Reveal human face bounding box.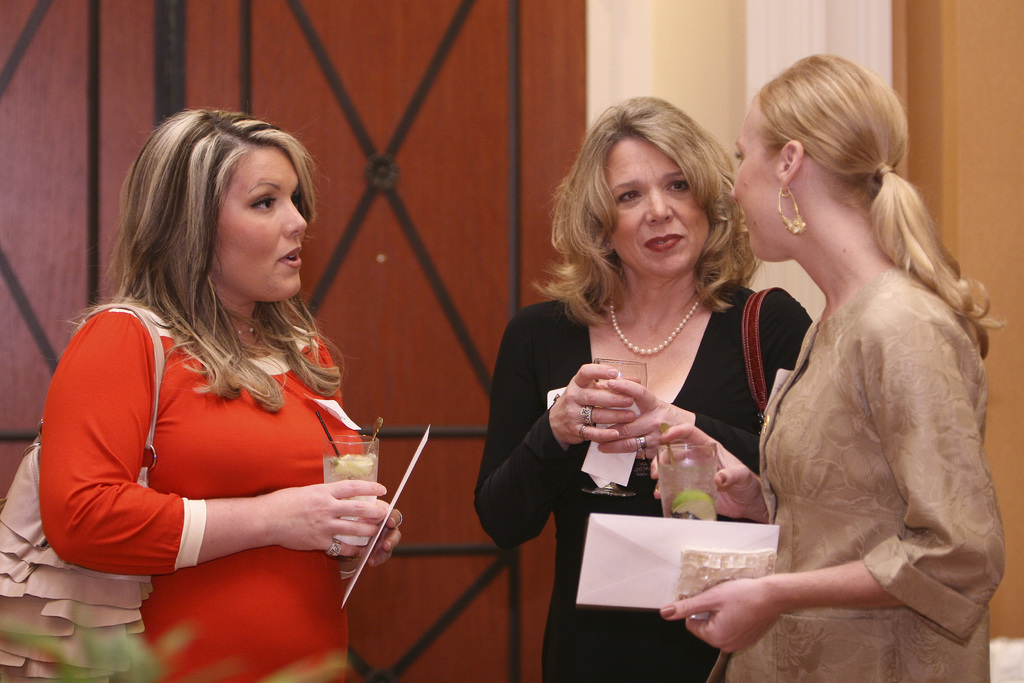
Revealed: crop(731, 111, 783, 263).
